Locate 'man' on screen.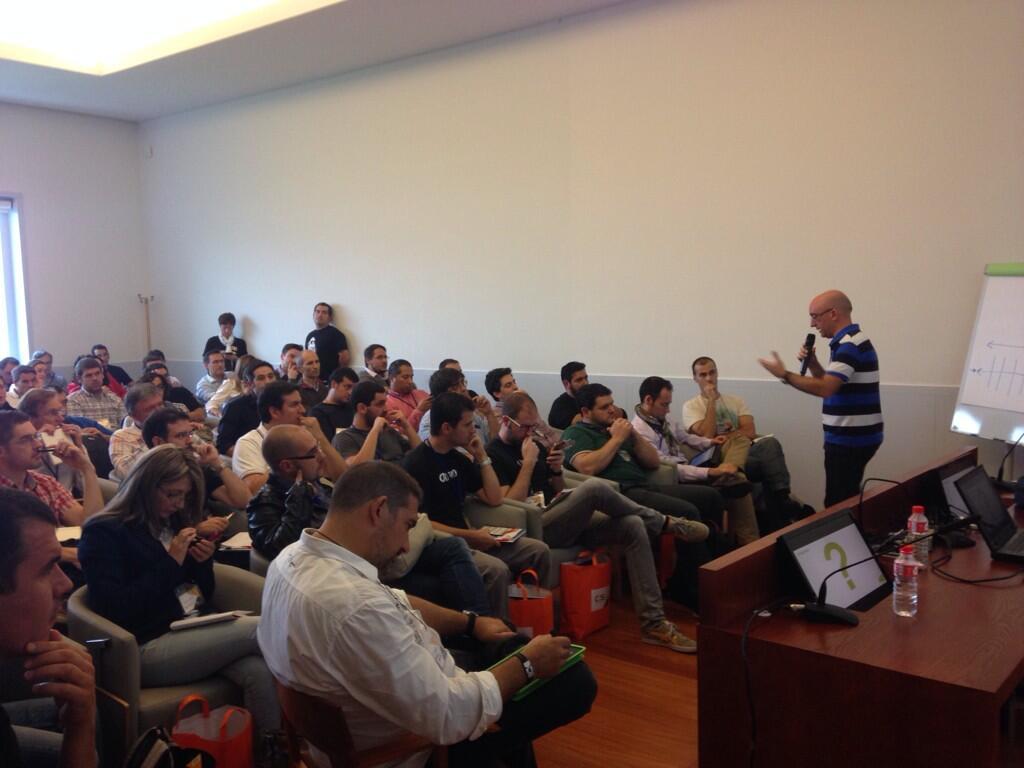
On screen at {"x1": 635, "y1": 373, "x2": 746, "y2": 564}.
